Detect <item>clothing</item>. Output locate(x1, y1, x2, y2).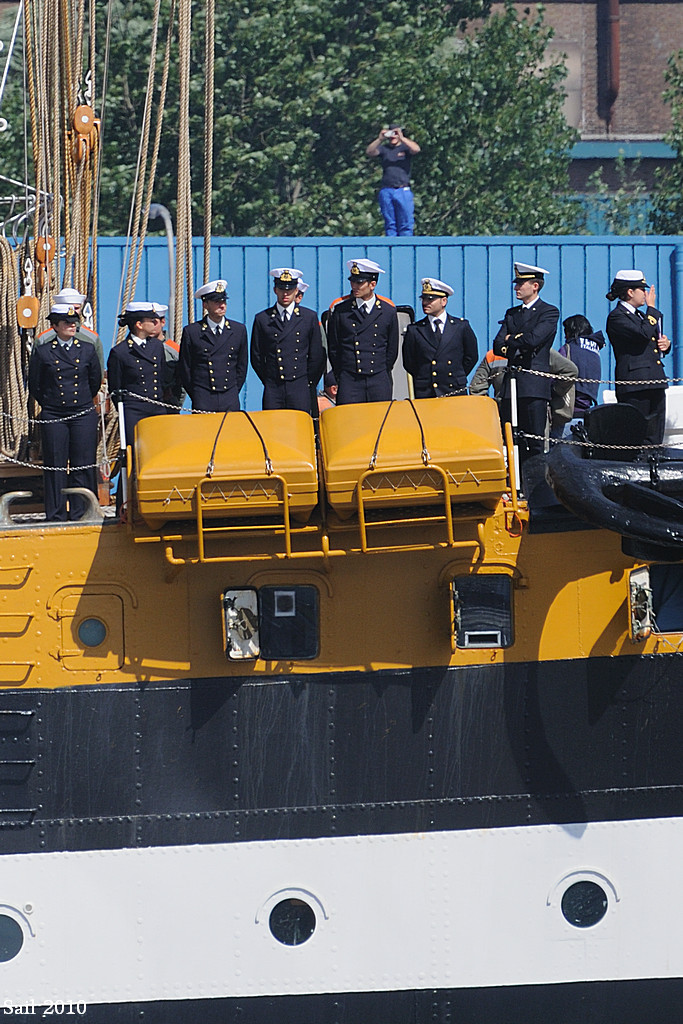
locate(24, 331, 100, 524).
